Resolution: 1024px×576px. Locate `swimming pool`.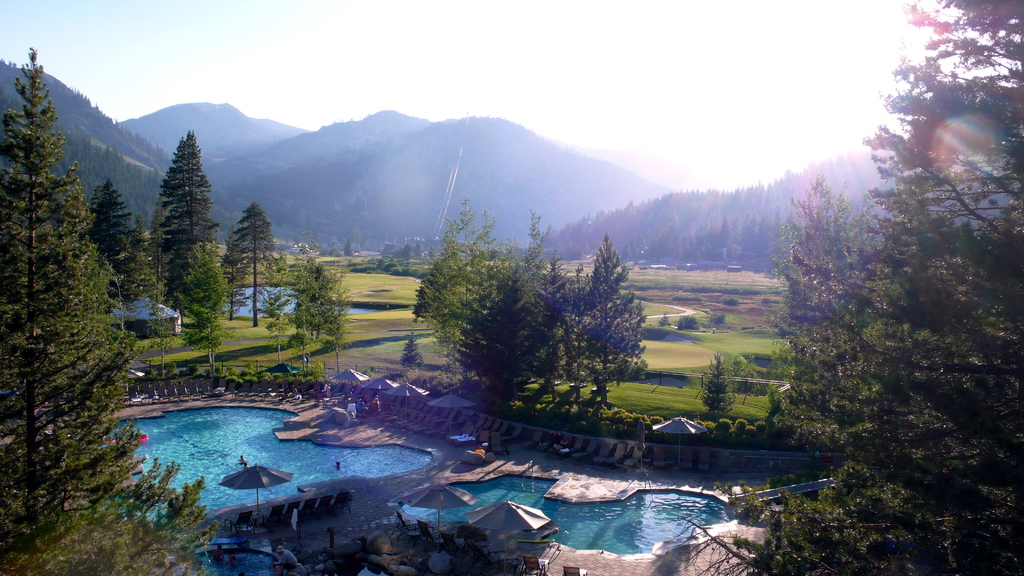
[x1=401, y1=477, x2=739, y2=557].
